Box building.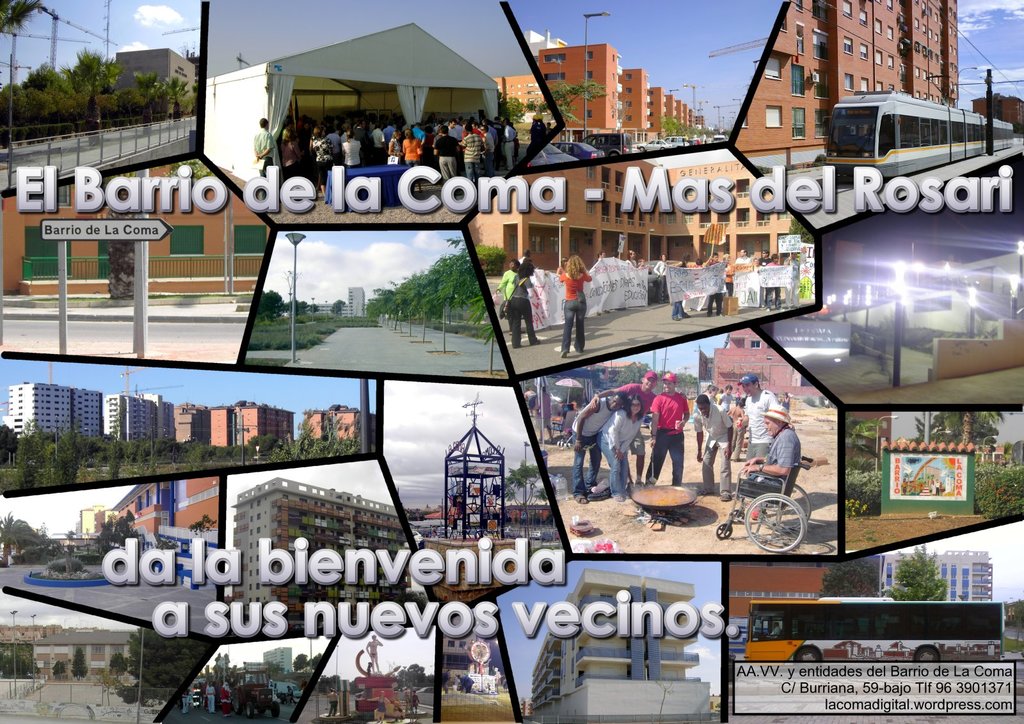
x1=211, y1=402, x2=294, y2=447.
